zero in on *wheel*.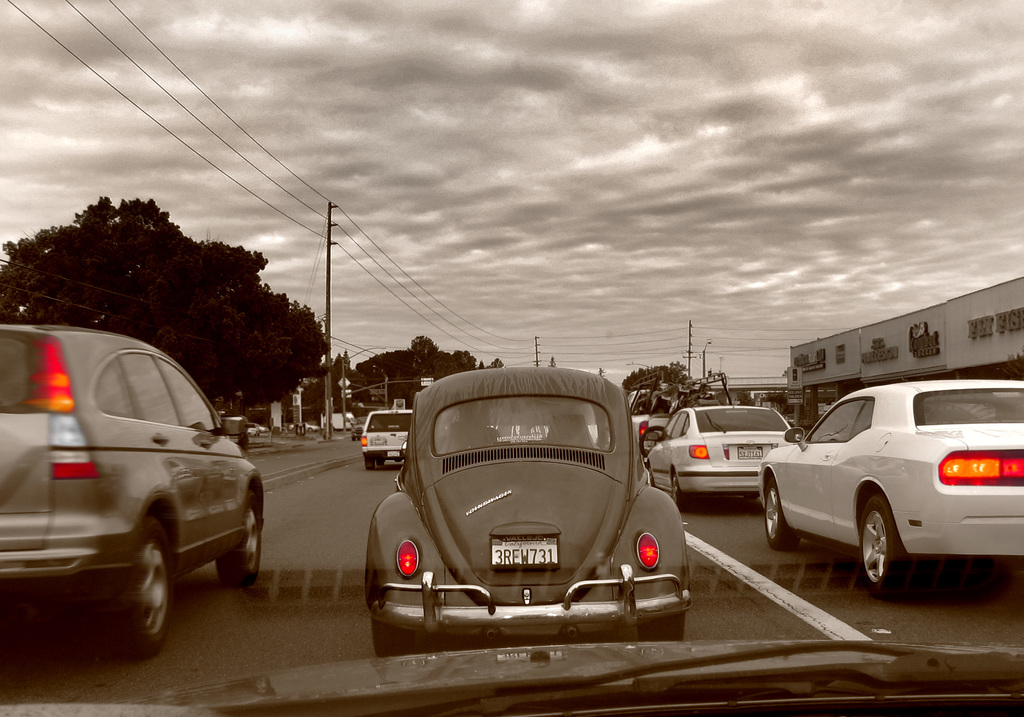
Zeroed in: box=[371, 618, 412, 656].
